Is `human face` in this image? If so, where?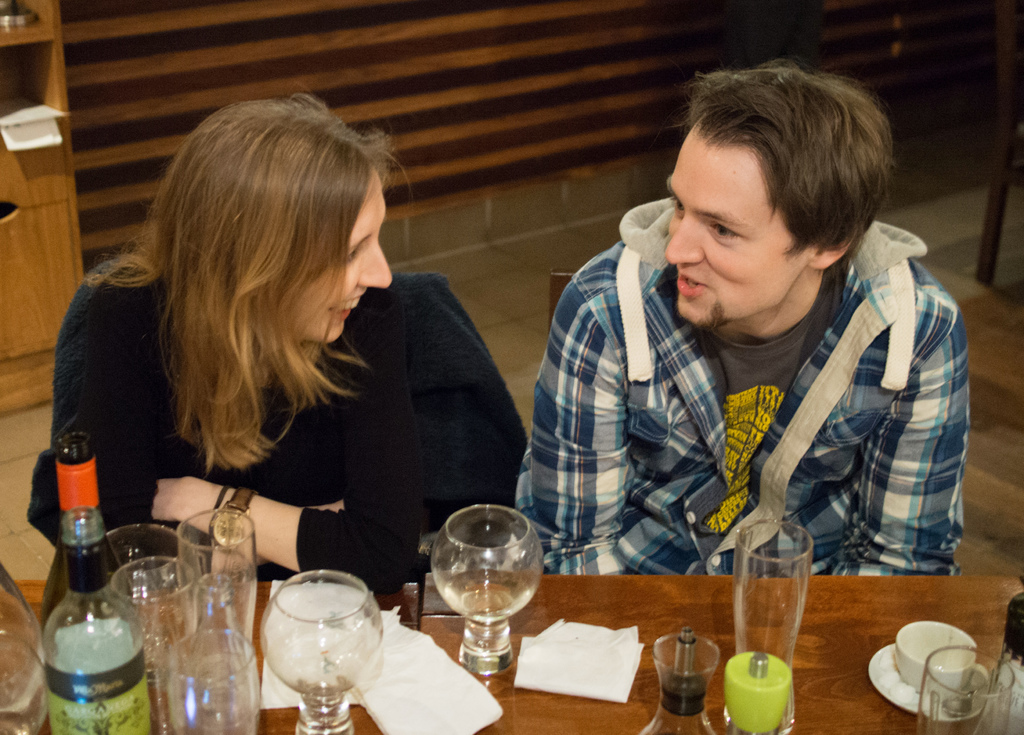
Yes, at [left=307, top=173, right=390, bottom=335].
